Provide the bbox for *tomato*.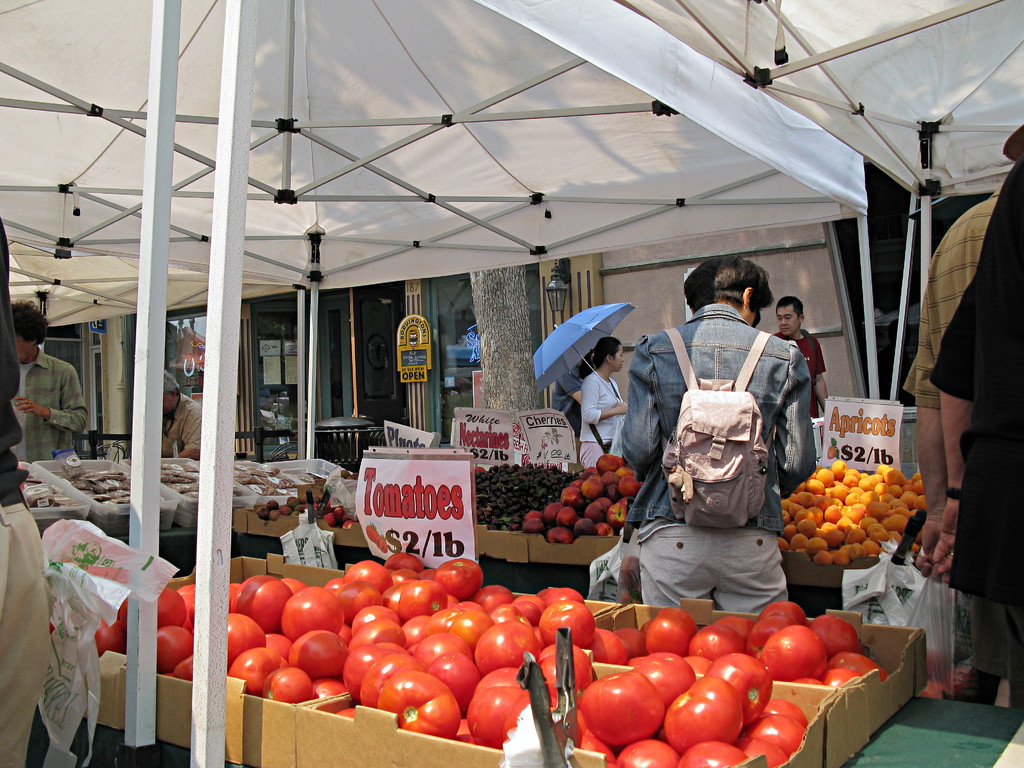
x1=449, y1=612, x2=492, y2=643.
